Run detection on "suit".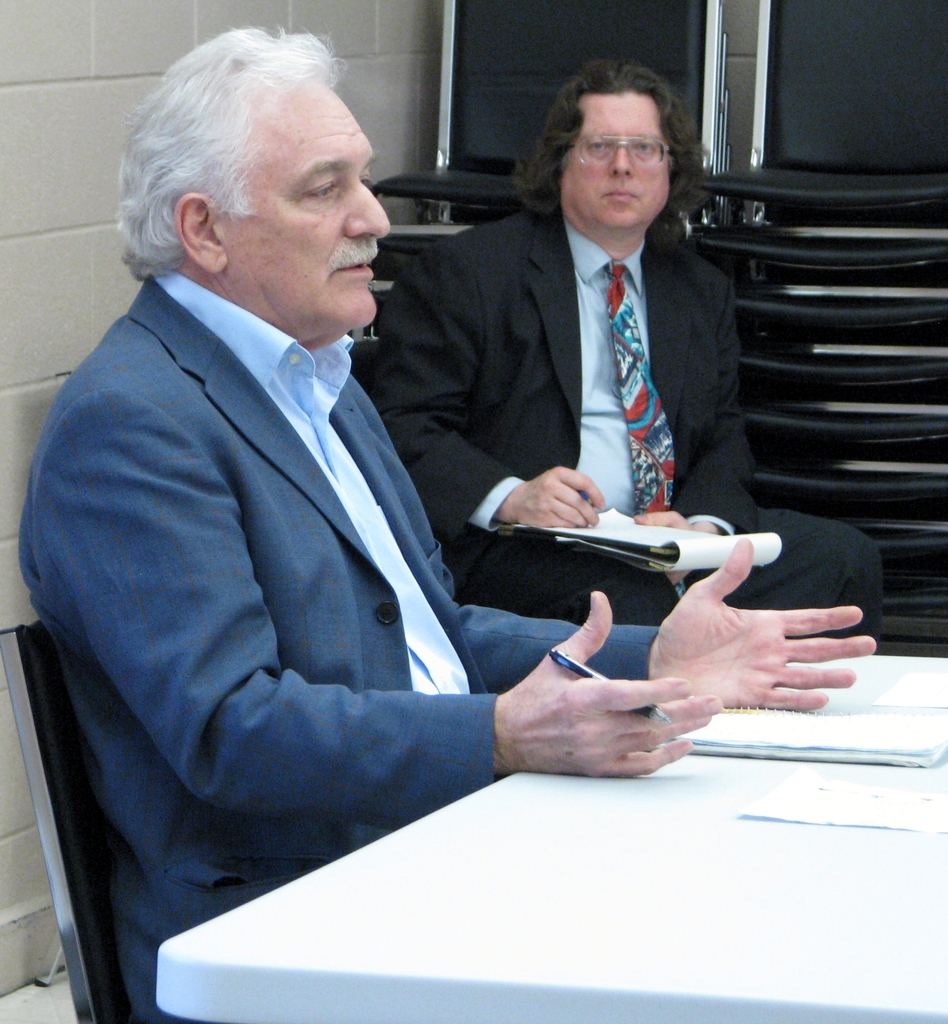
Result: x1=25 y1=131 x2=593 y2=945.
